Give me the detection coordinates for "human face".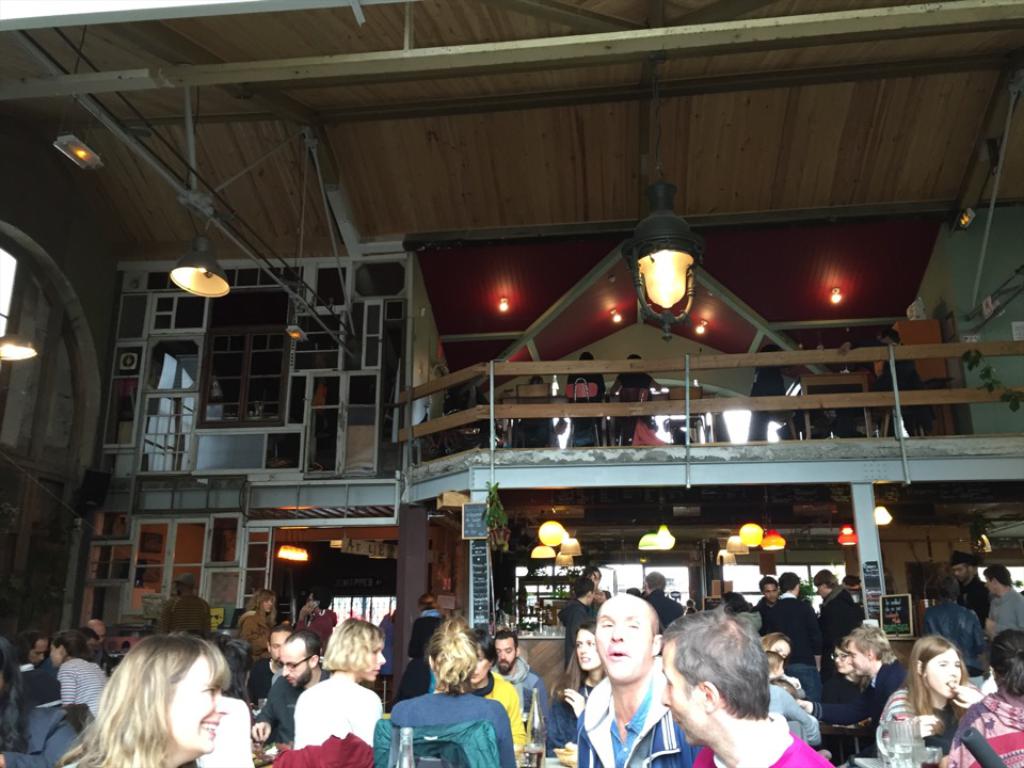
Rect(497, 639, 515, 671).
